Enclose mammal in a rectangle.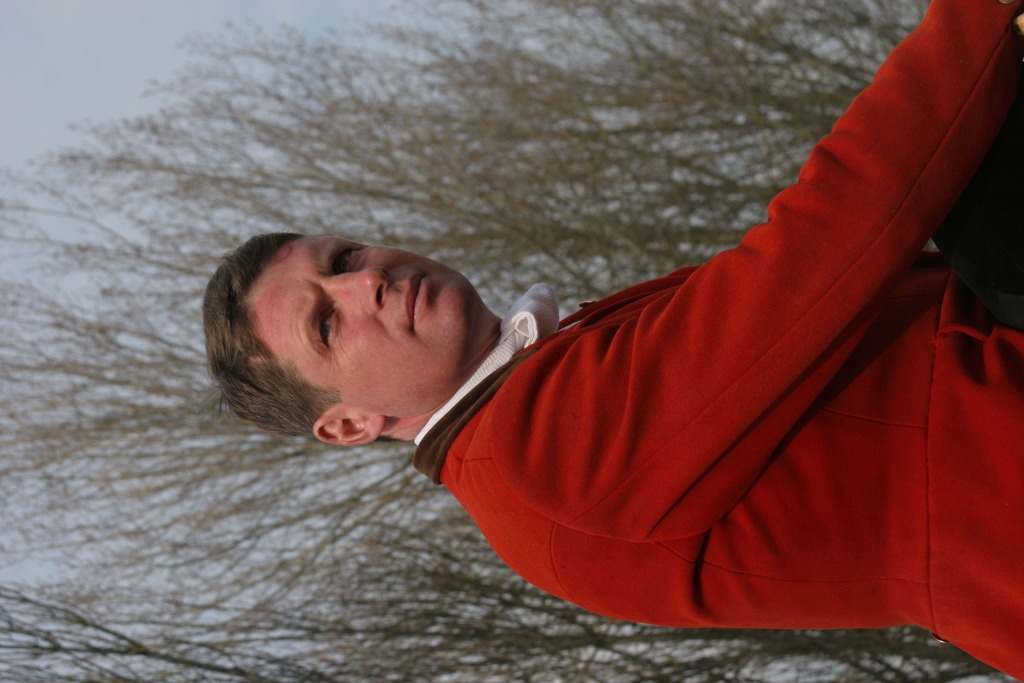
pyautogui.locateOnScreen(148, 94, 1021, 548).
